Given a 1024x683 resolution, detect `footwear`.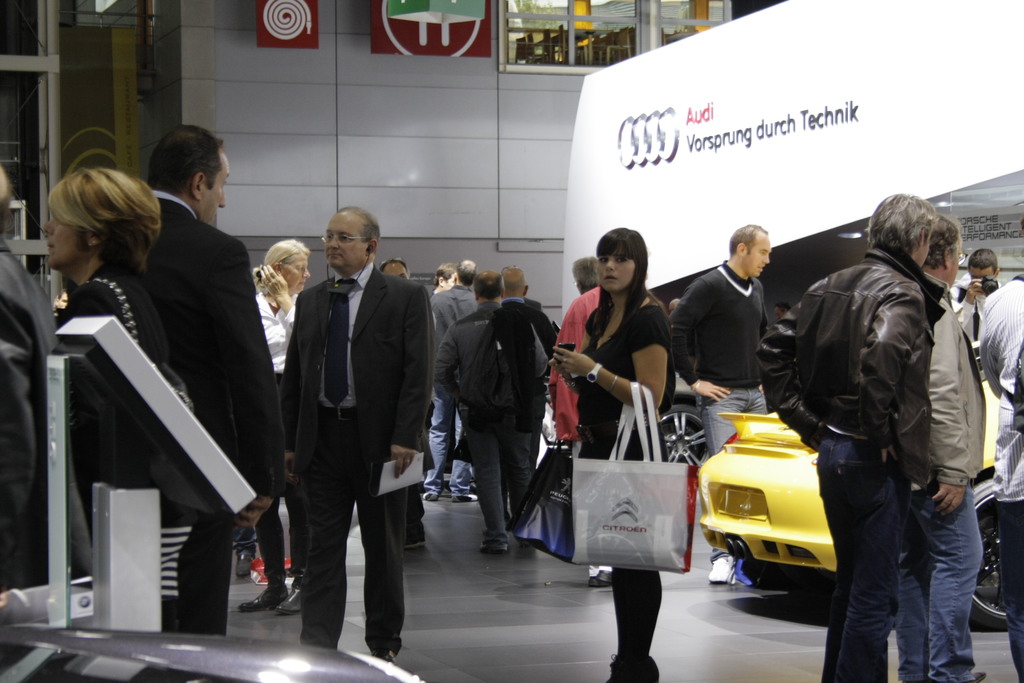
(378, 645, 397, 667).
